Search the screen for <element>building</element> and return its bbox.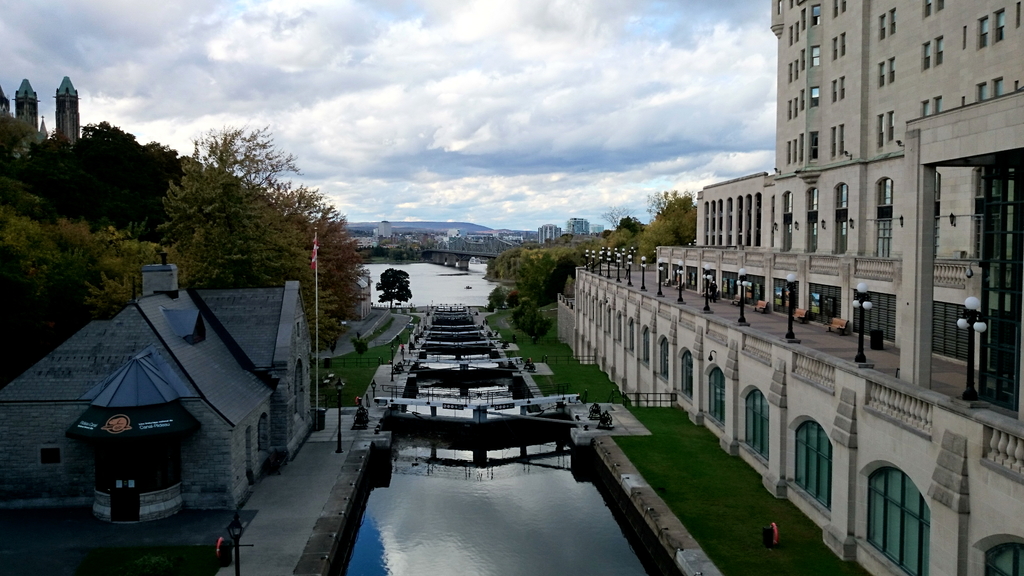
Found: 54/75/81/143.
